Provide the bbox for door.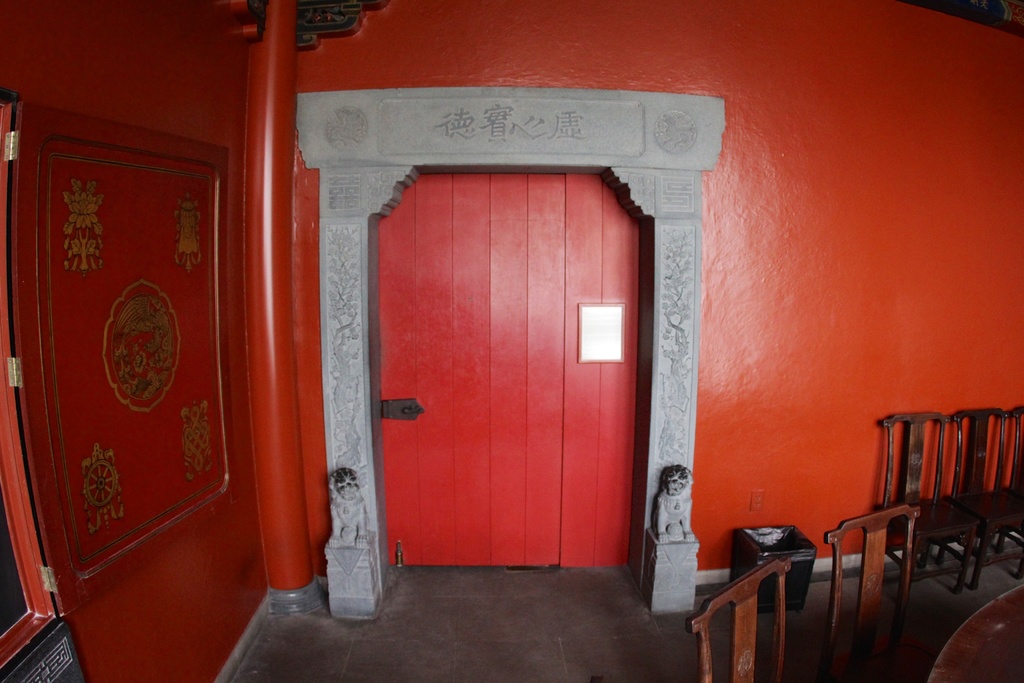
346/113/644/586.
